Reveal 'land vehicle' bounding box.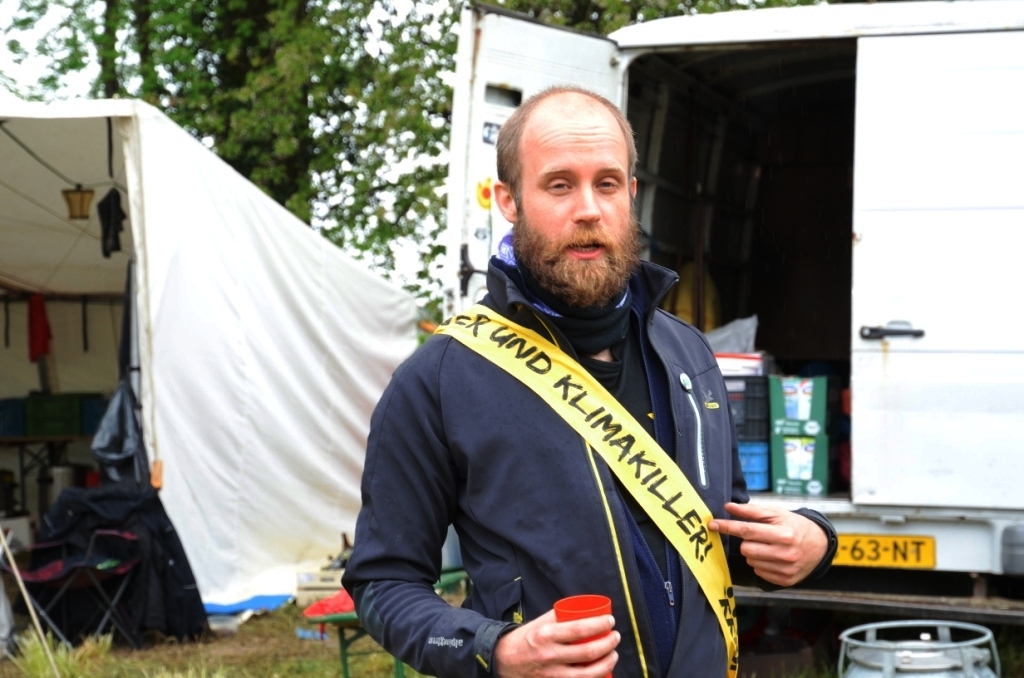
Revealed: l=438, t=0, r=1023, b=628.
